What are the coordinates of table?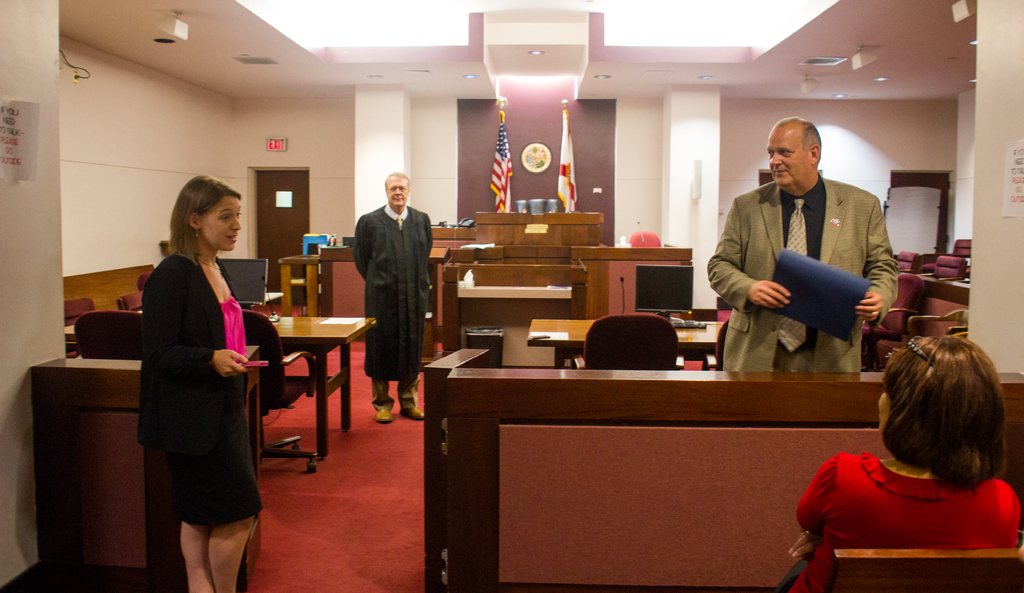
bbox=[521, 312, 721, 364].
